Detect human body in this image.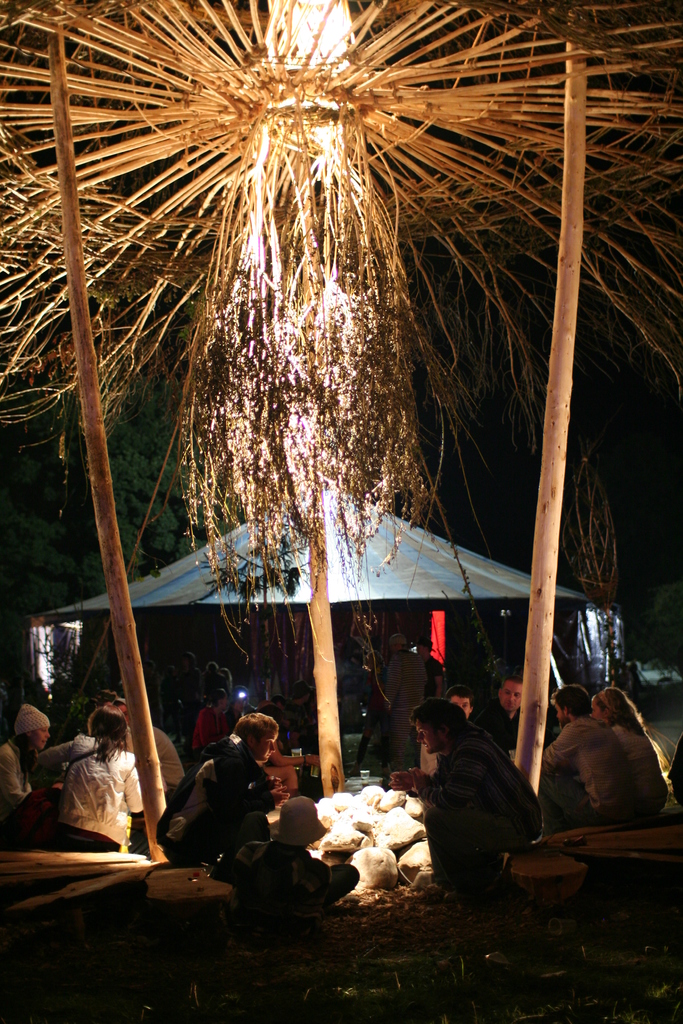
Detection: rect(51, 689, 151, 844).
